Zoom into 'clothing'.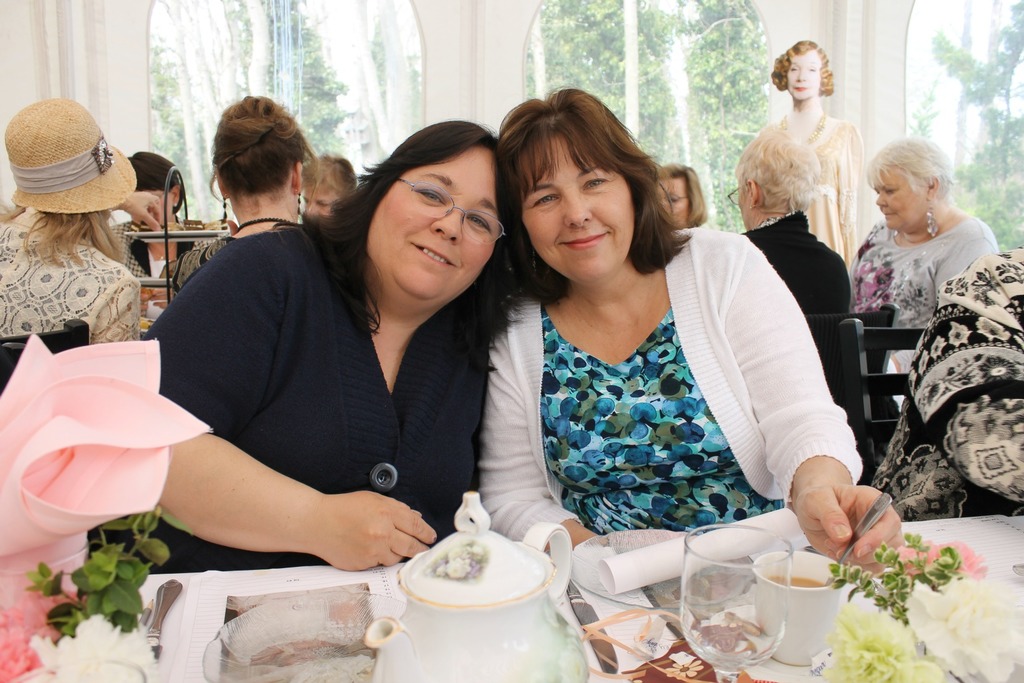
Zoom target: 788,114,860,273.
